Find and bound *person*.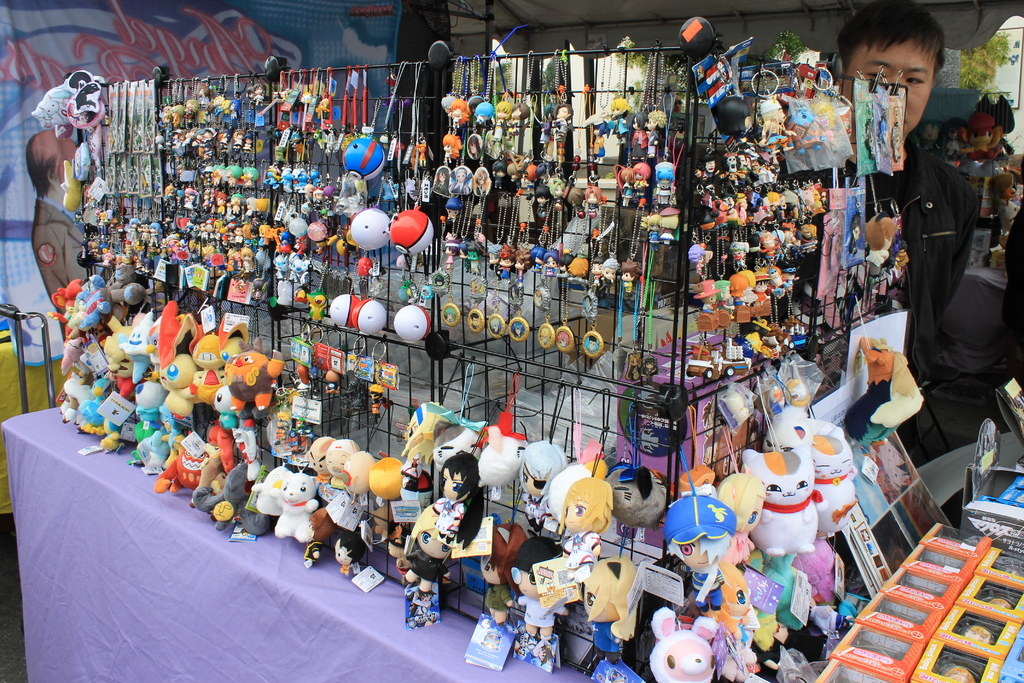
Bound: <region>135, 224, 141, 242</region>.
